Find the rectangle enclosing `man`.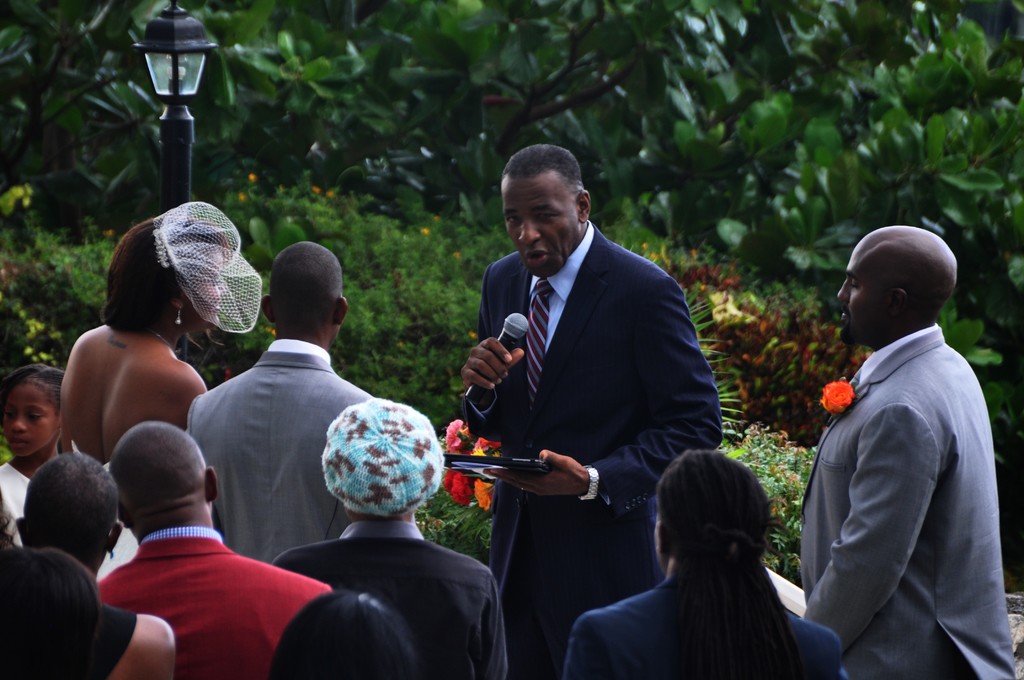
crop(461, 138, 721, 679).
